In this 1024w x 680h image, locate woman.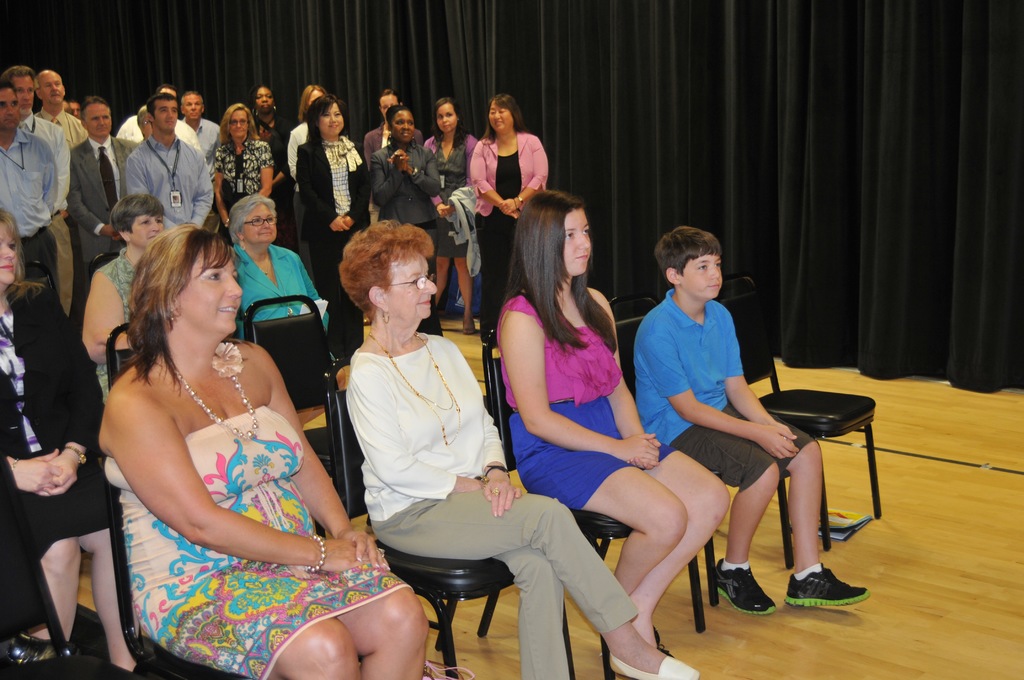
Bounding box: l=0, t=202, r=162, b=679.
